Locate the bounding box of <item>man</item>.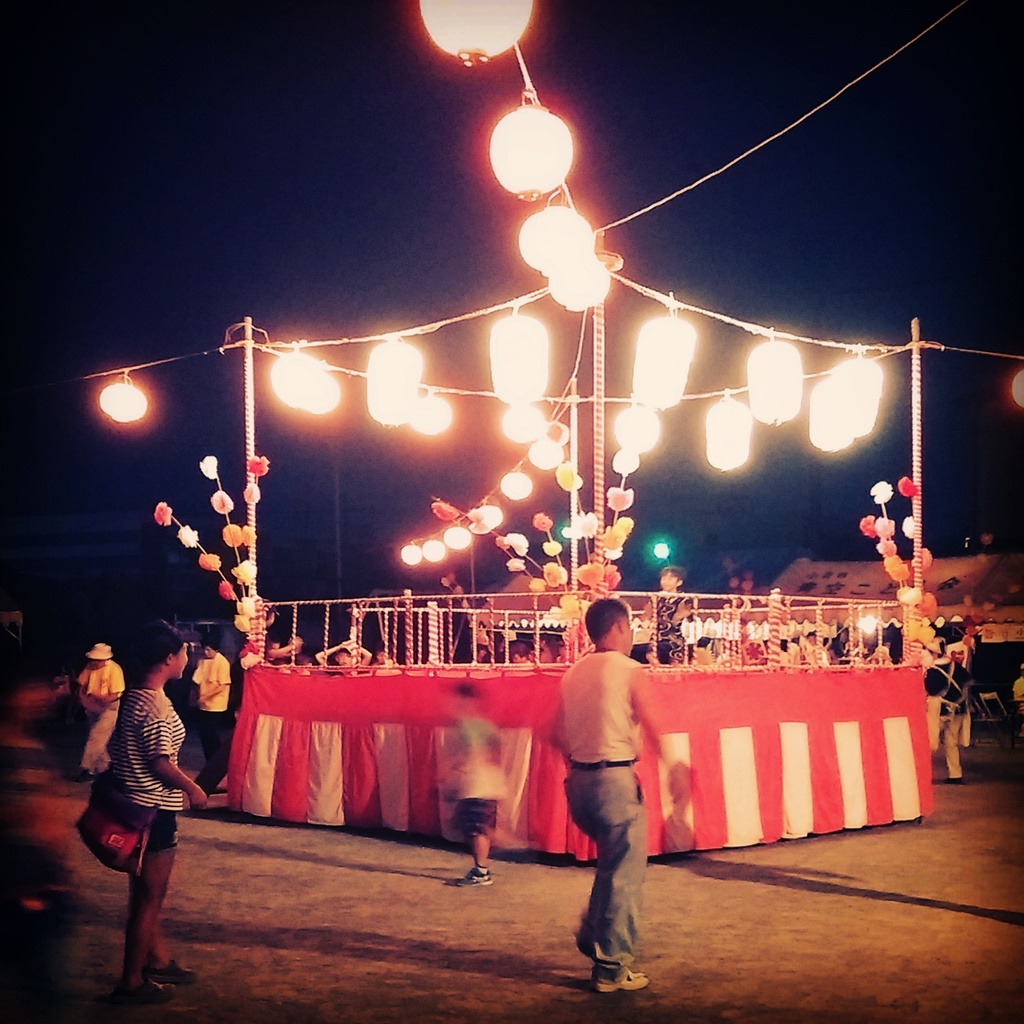
Bounding box: l=917, t=640, r=979, b=791.
